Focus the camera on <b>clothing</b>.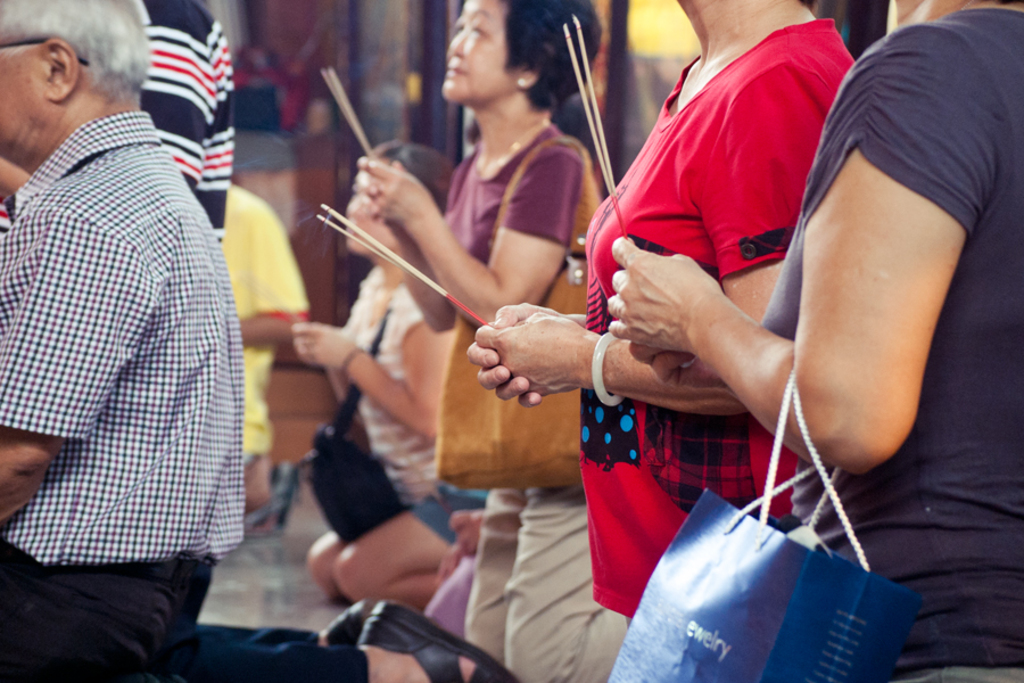
Focus region: rect(341, 258, 494, 517).
